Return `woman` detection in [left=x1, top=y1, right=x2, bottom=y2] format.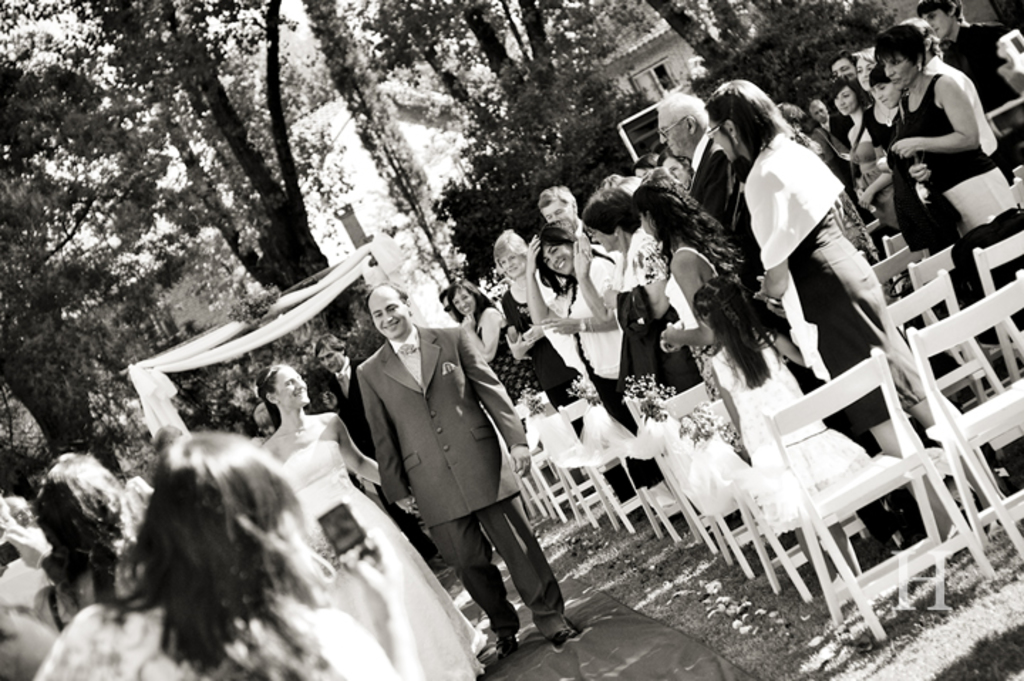
[left=509, top=225, right=577, bottom=439].
